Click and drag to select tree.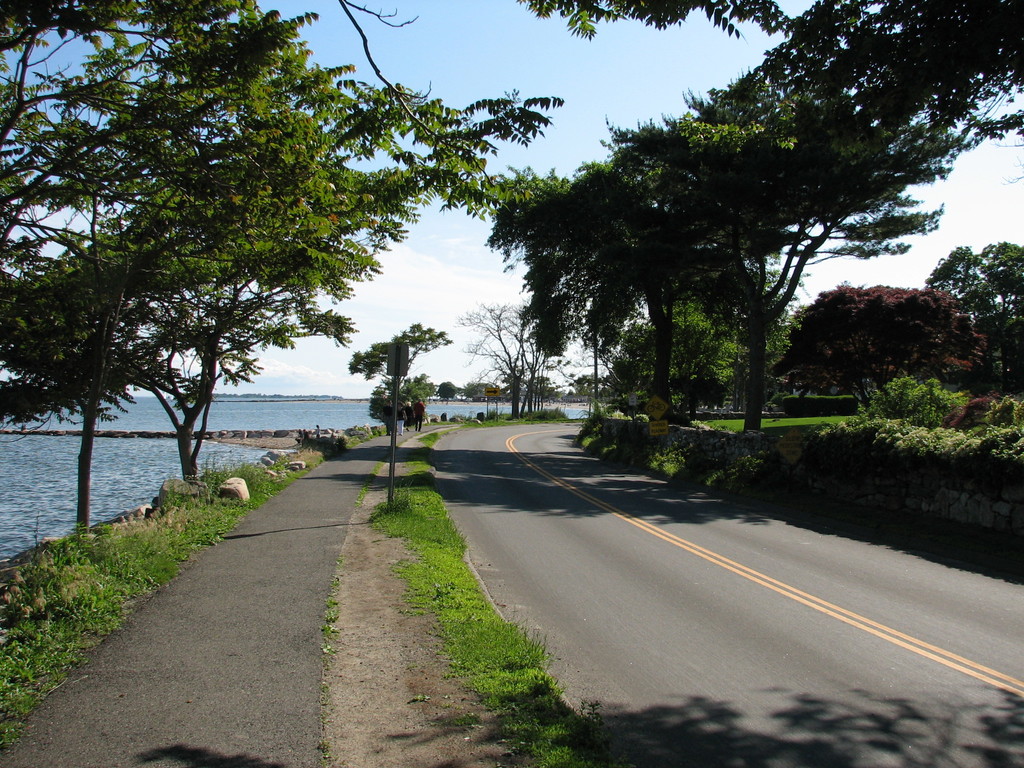
Selection: locate(349, 321, 453, 446).
